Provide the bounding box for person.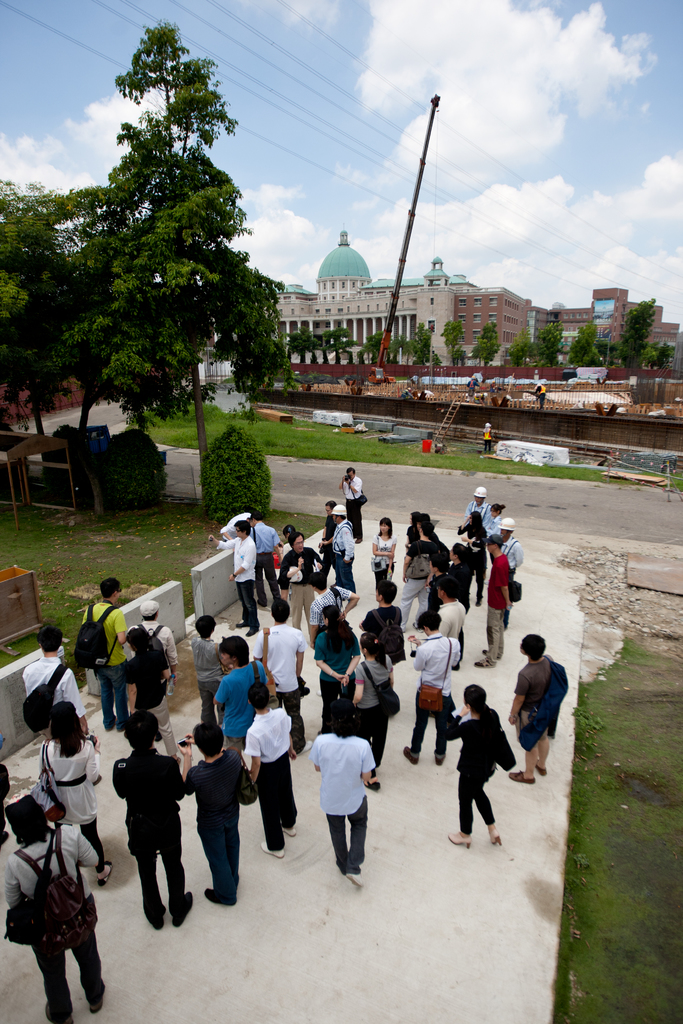
(x1=475, y1=538, x2=513, y2=662).
